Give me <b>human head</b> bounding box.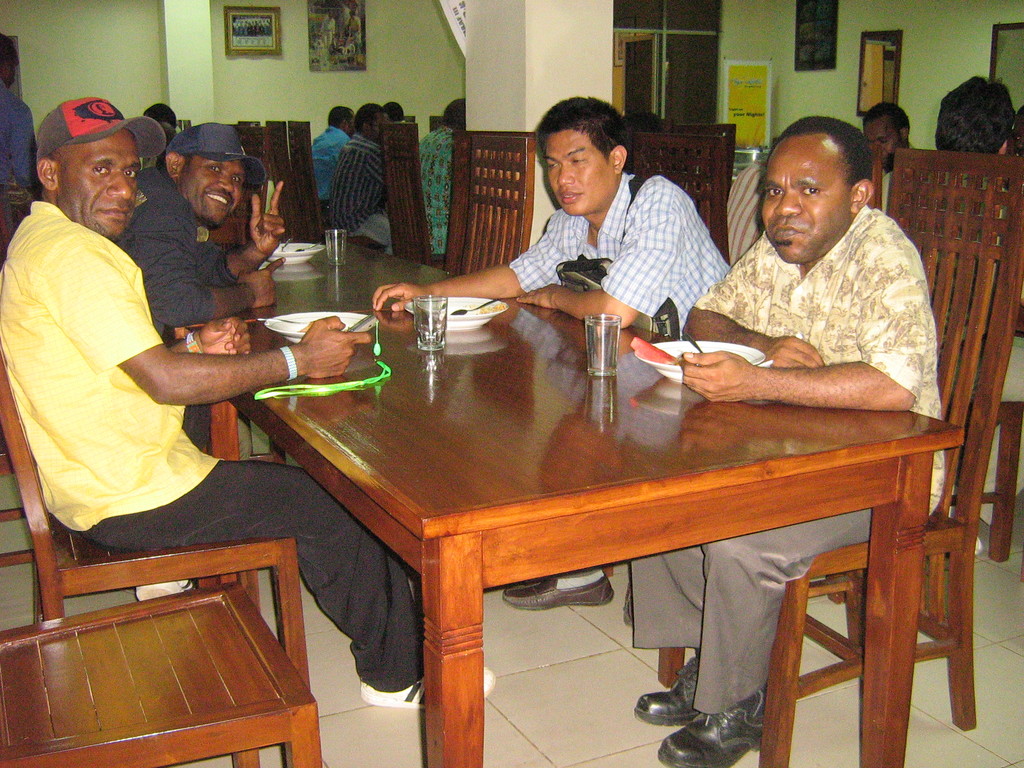
(left=533, top=95, right=636, bottom=217).
